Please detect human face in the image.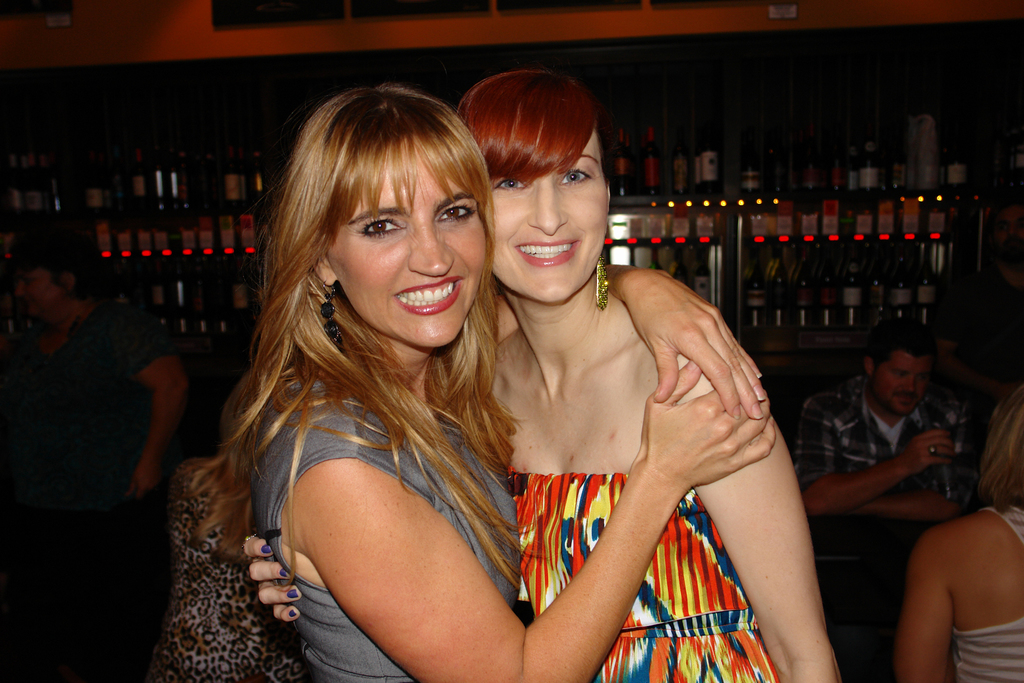
{"x1": 488, "y1": 133, "x2": 607, "y2": 303}.
